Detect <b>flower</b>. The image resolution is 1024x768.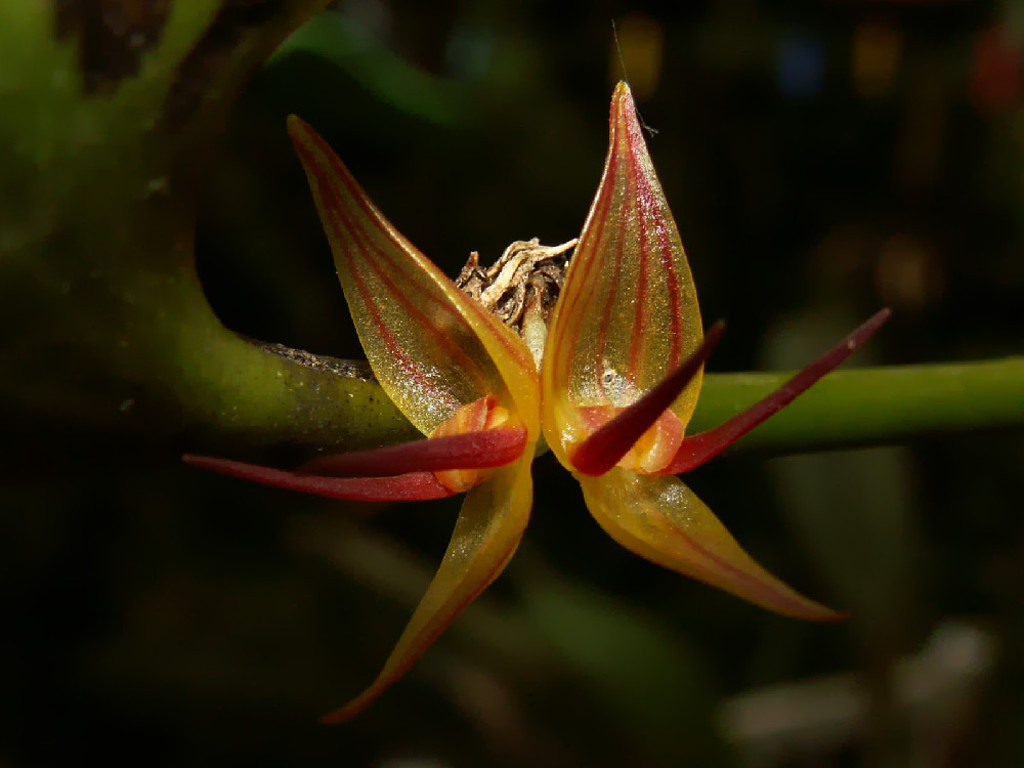
<region>570, 89, 911, 630</region>.
